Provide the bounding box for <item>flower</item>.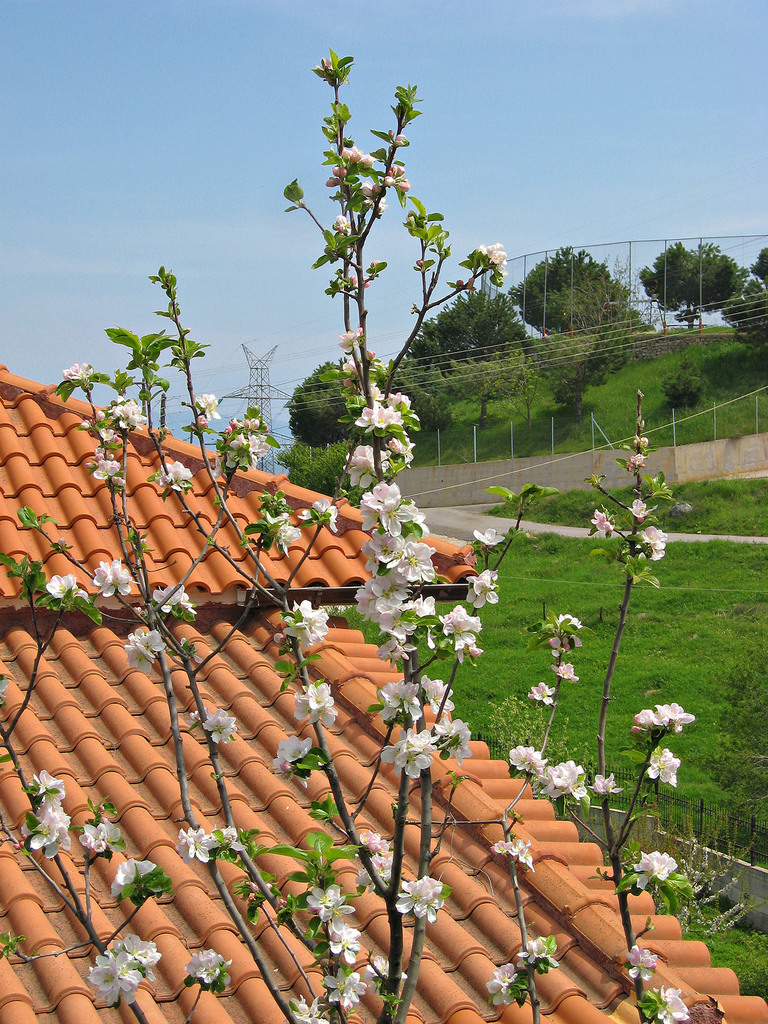
327,960,362,1004.
